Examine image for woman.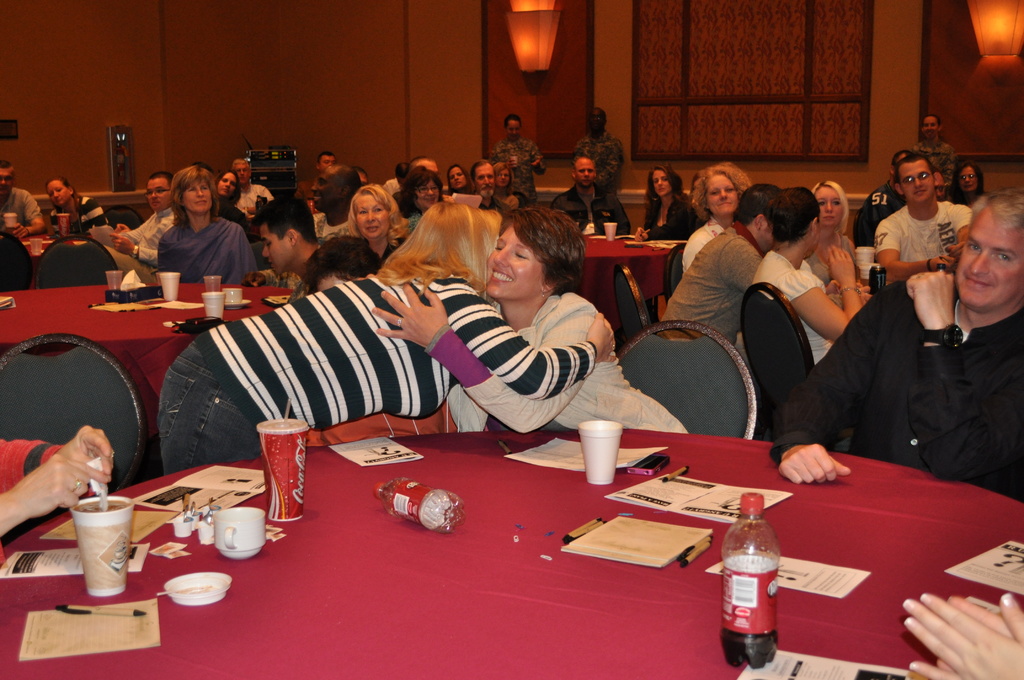
Examination result: x1=686 y1=160 x2=751 y2=277.
